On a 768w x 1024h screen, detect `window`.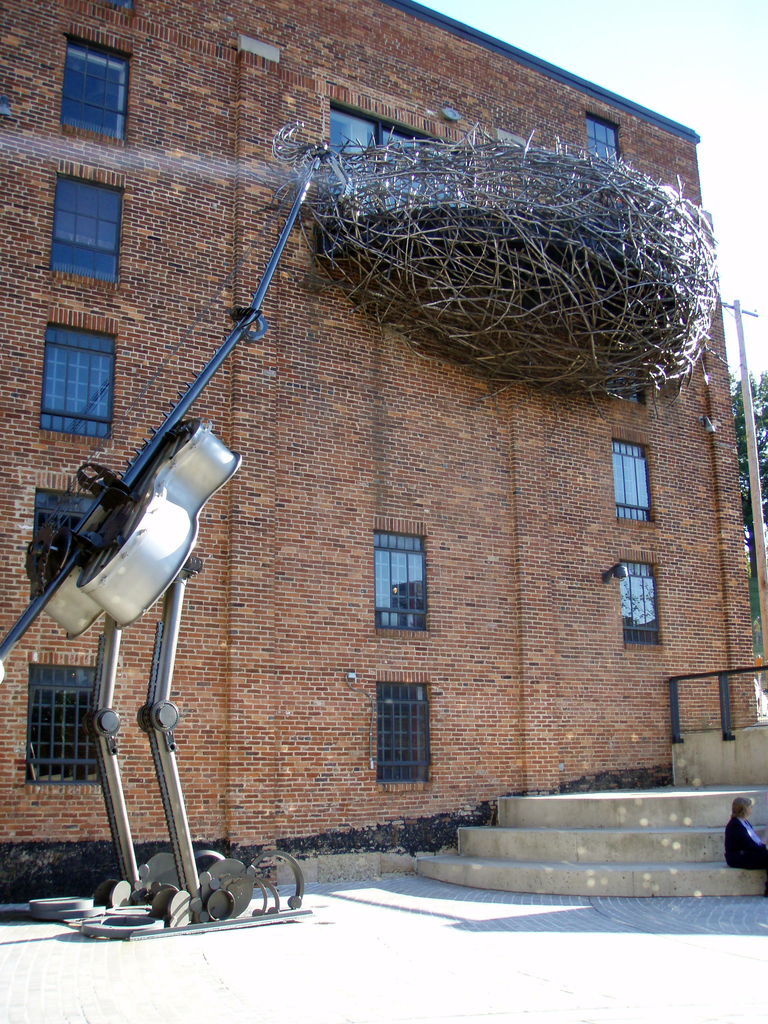
bbox(27, 666, 111, 794).
